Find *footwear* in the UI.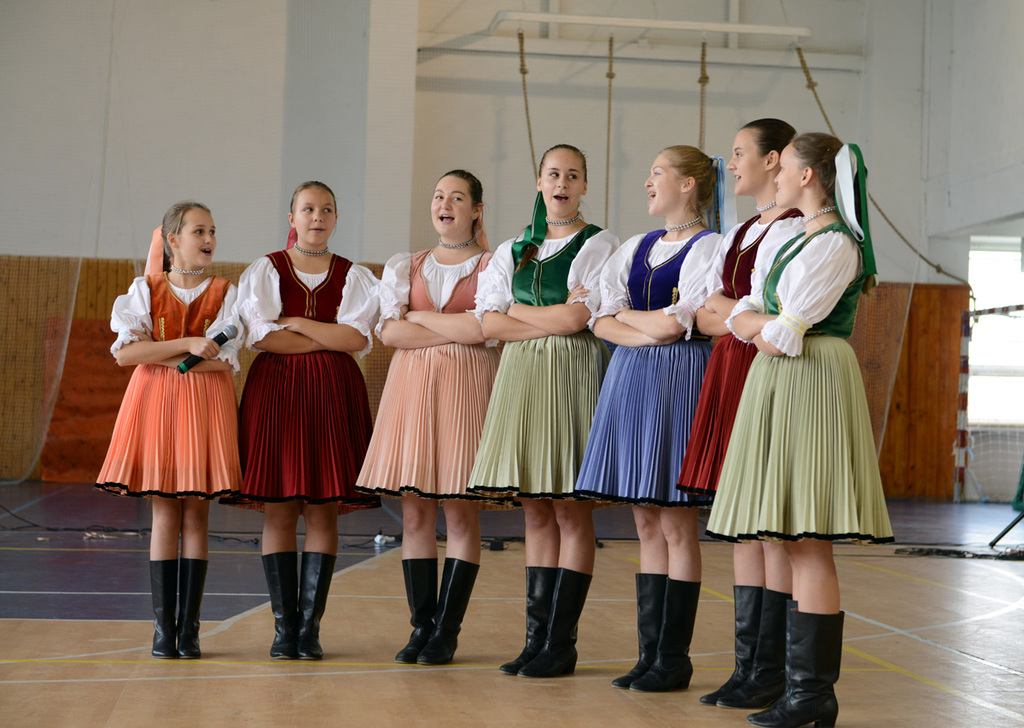
UI element at region(694, 585, 761, 708).
